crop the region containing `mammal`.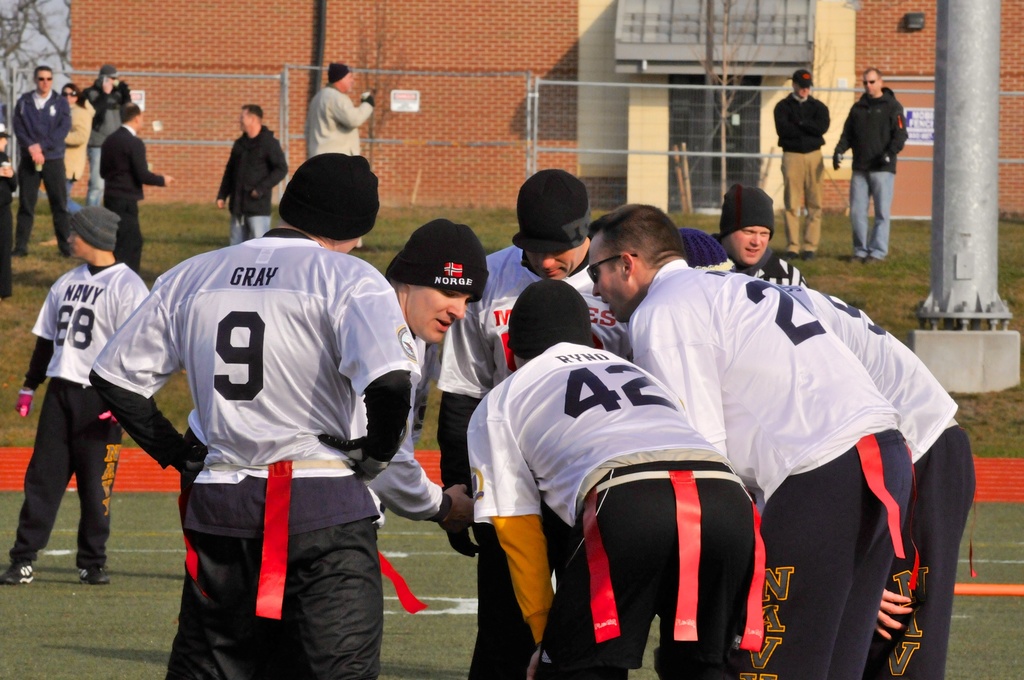
Crop region: region(772, 69, 831, 262).
